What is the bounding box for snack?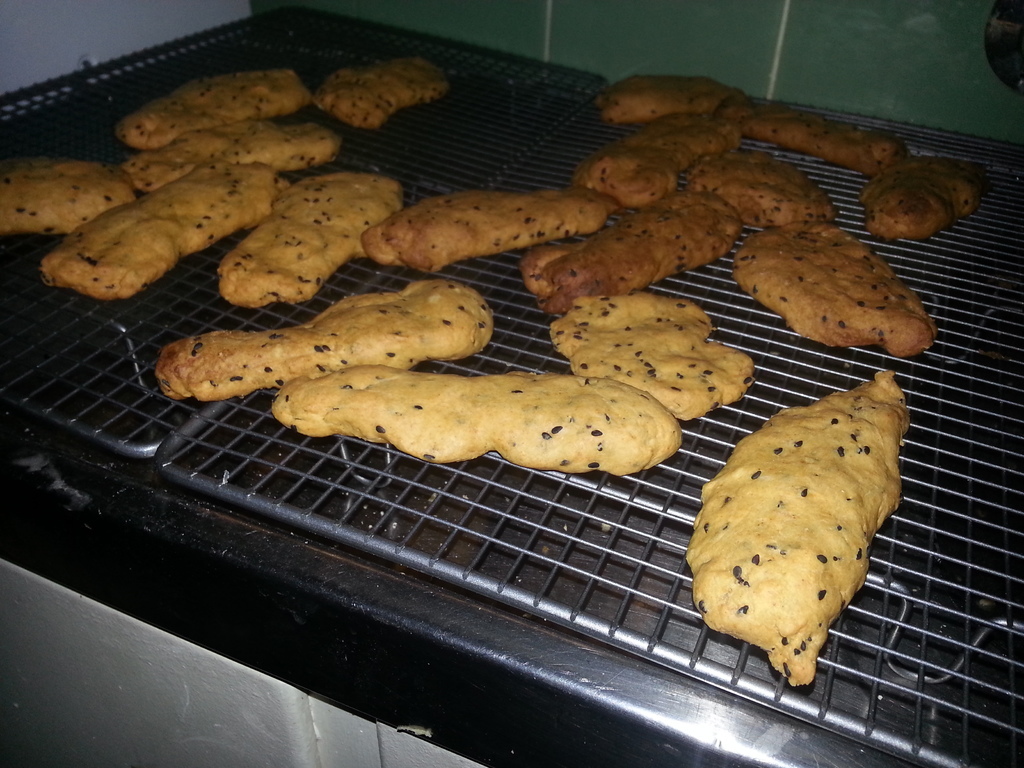
<bbox>687, 146, 839, 225</bbox>.
